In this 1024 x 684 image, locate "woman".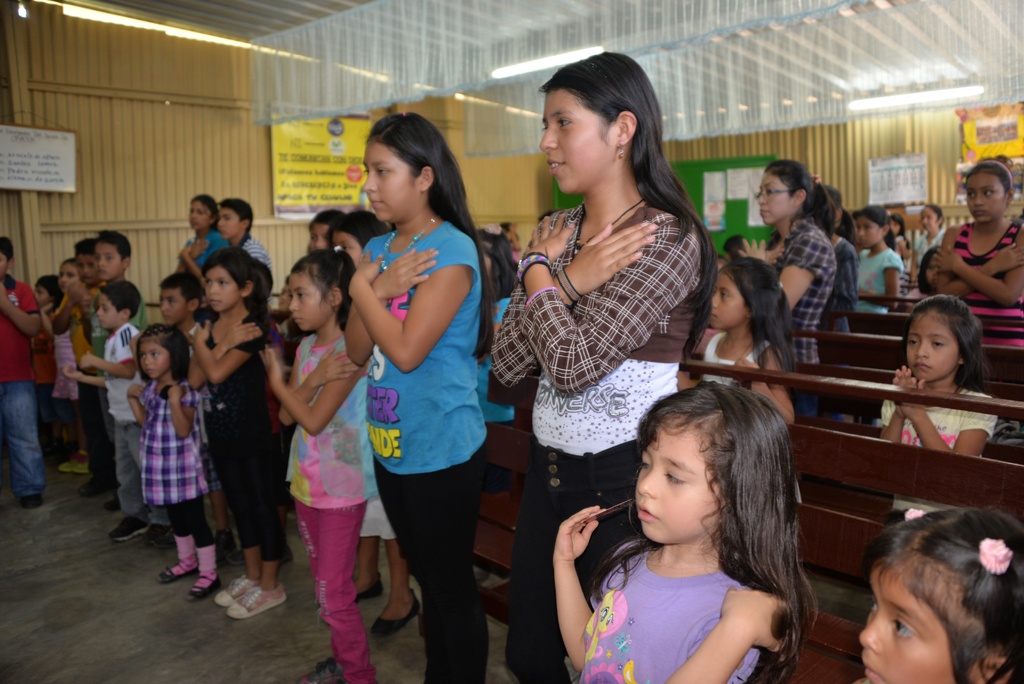
Bounding box: [342, 110, 495, 683].
